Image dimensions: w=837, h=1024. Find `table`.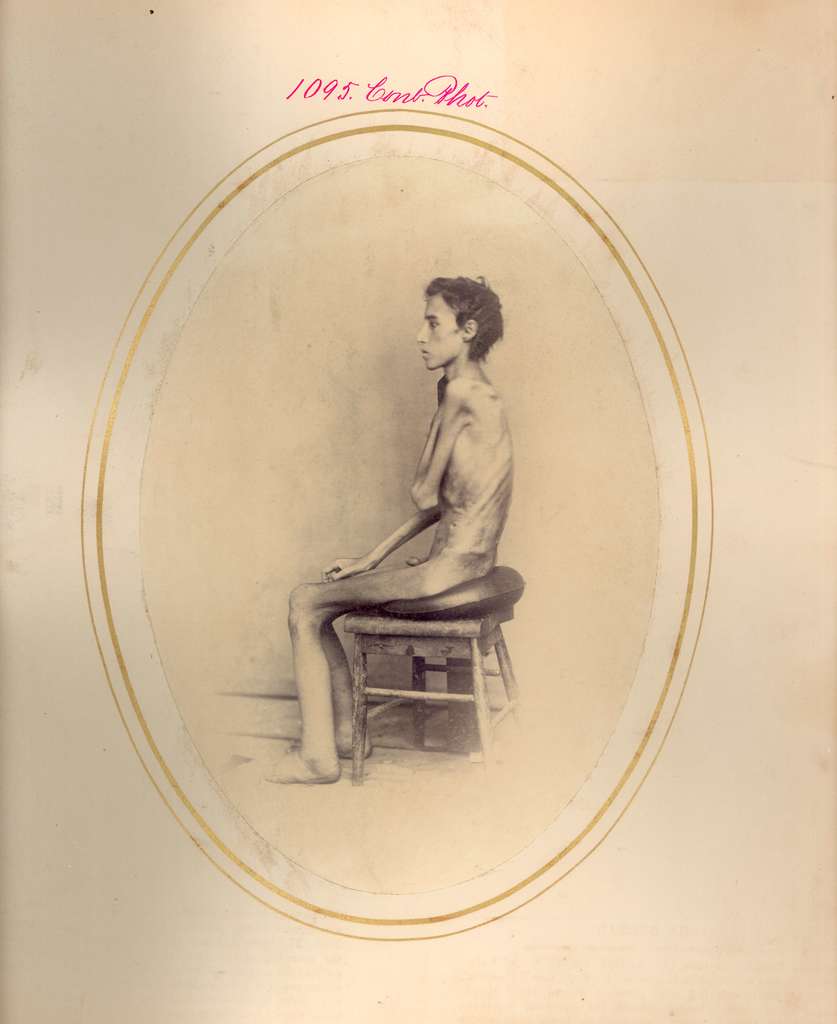
left=336, top=616, right=531, bottom=789.
